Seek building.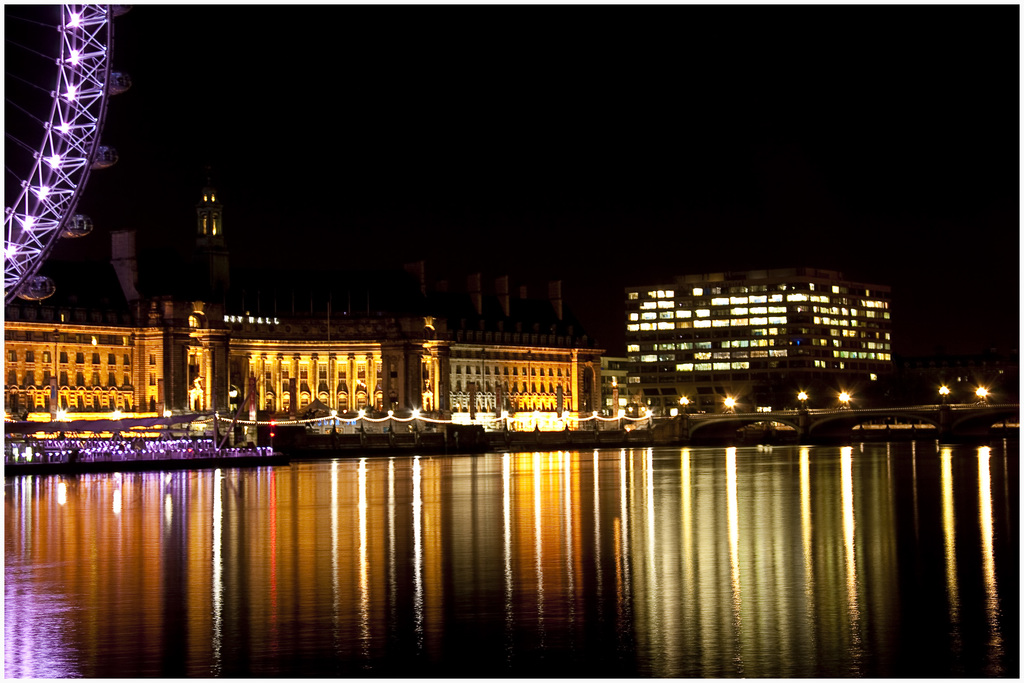
[602, 357, 627, 411].
